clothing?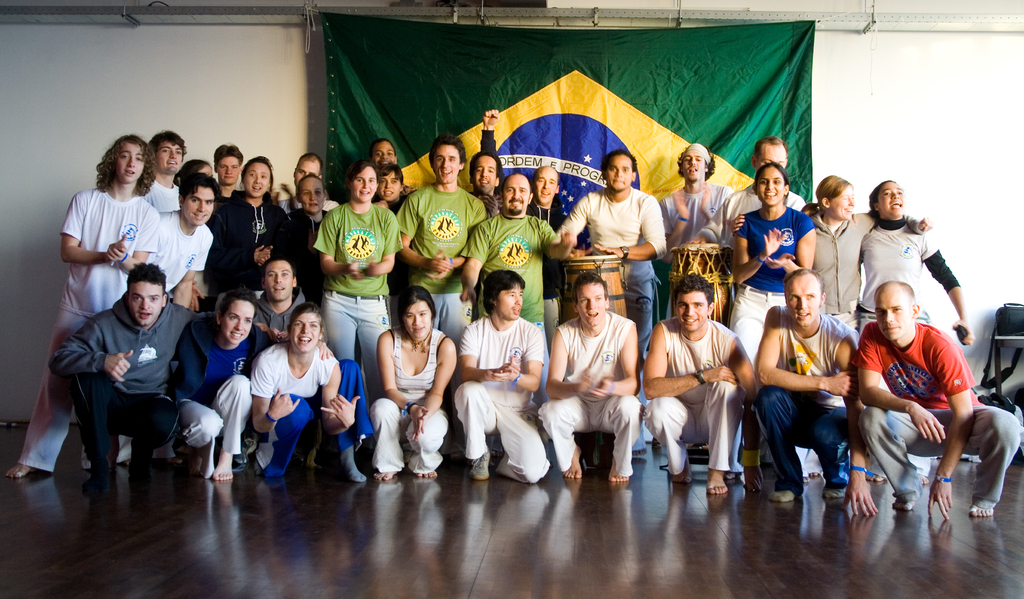
[left=58, top=180, right=142, bottom=285]
